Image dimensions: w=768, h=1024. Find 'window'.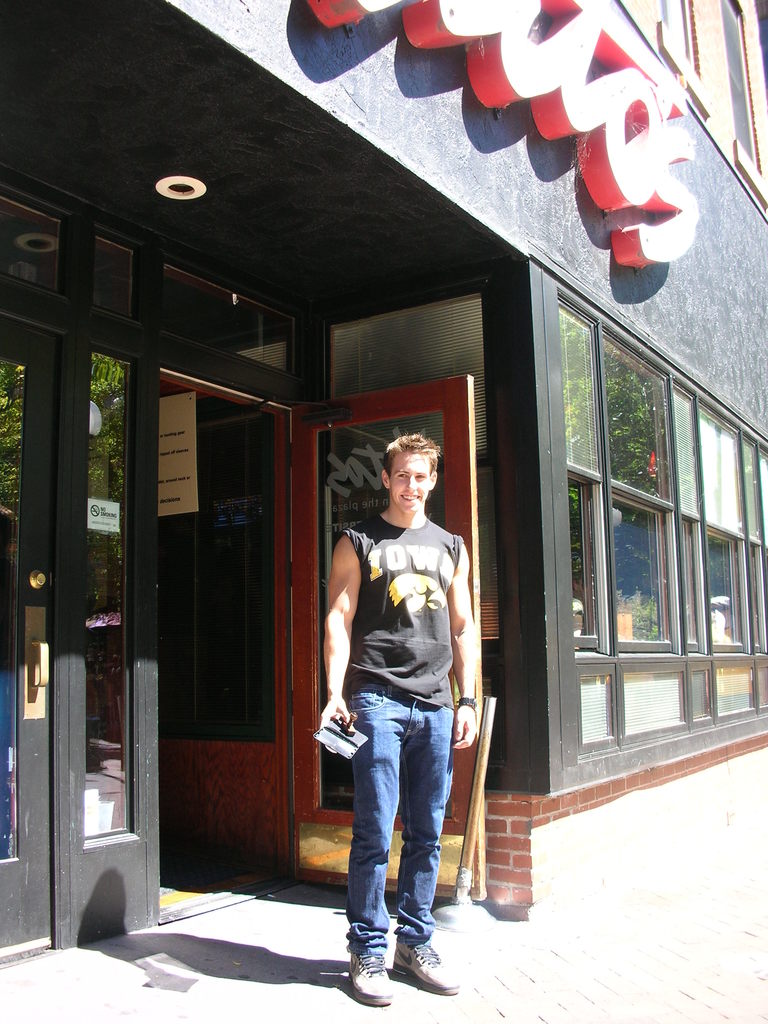
Rect(703, 533, 742, 652).
